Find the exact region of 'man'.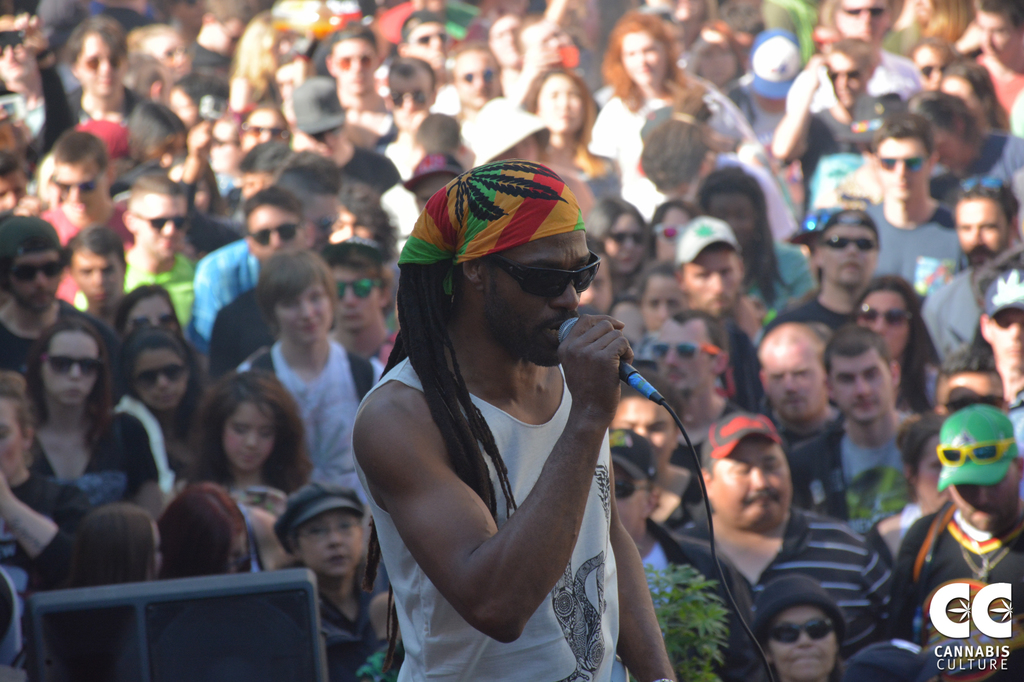
Exact region: bbox=(590, 12, 740, 181).
